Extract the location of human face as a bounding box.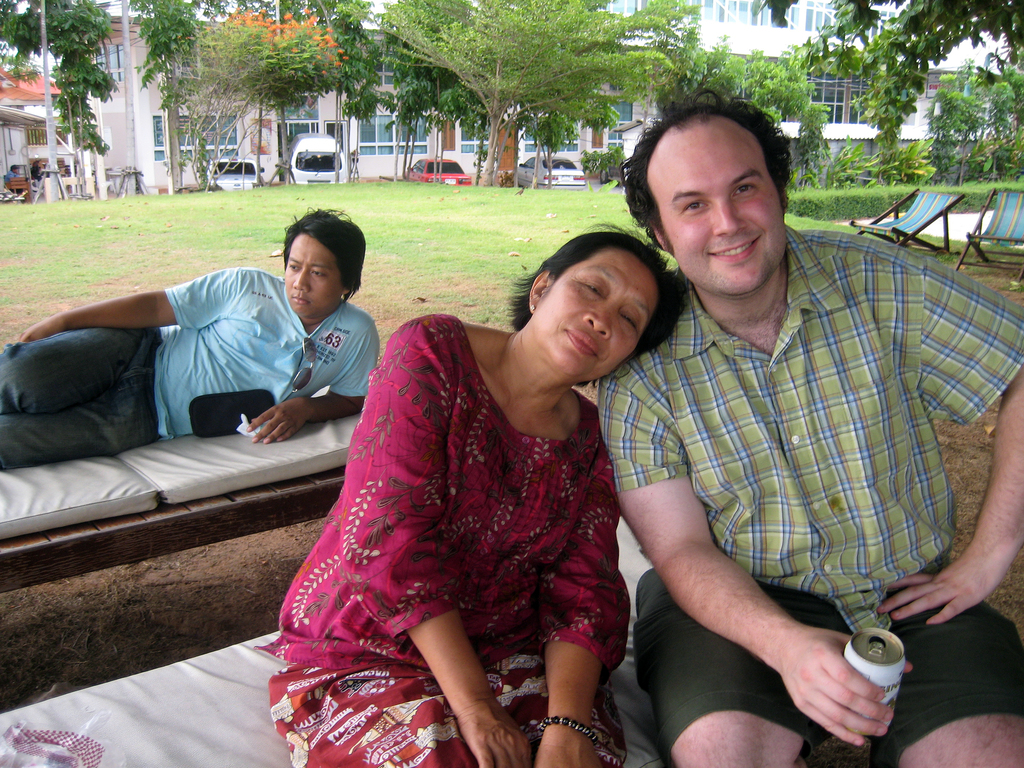
<box>284,230,343,319</box>.
